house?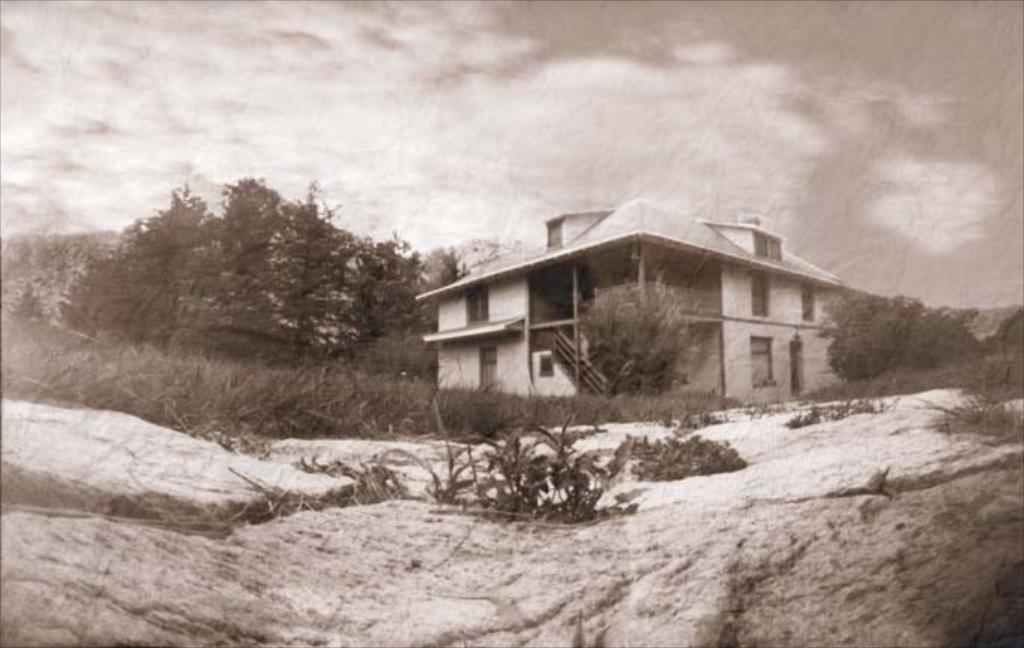
bbox=[436, 193, 863, 417]
